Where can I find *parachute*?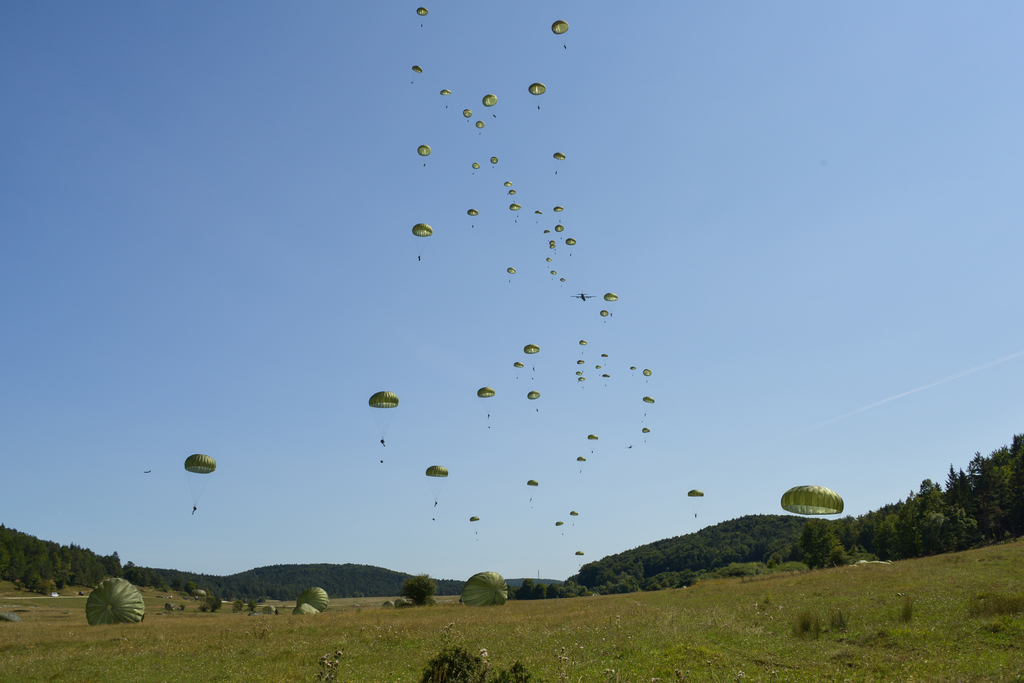
You can find it at bbox=[417, 6, 427, 25].
